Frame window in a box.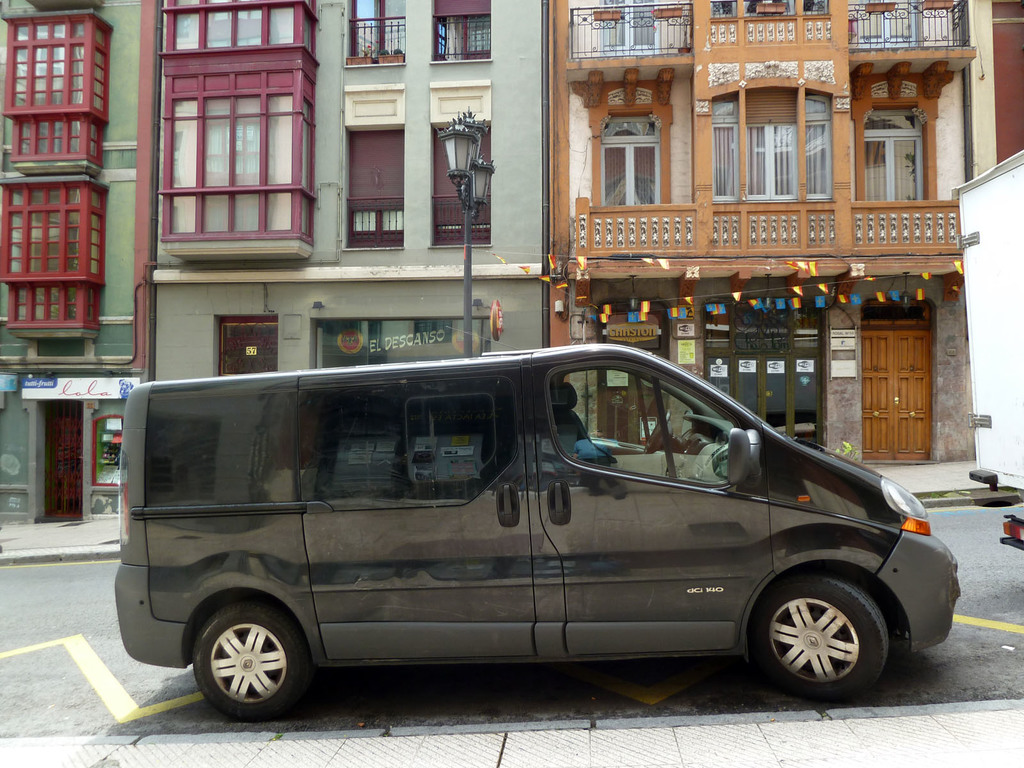
[347,127,400,246].
